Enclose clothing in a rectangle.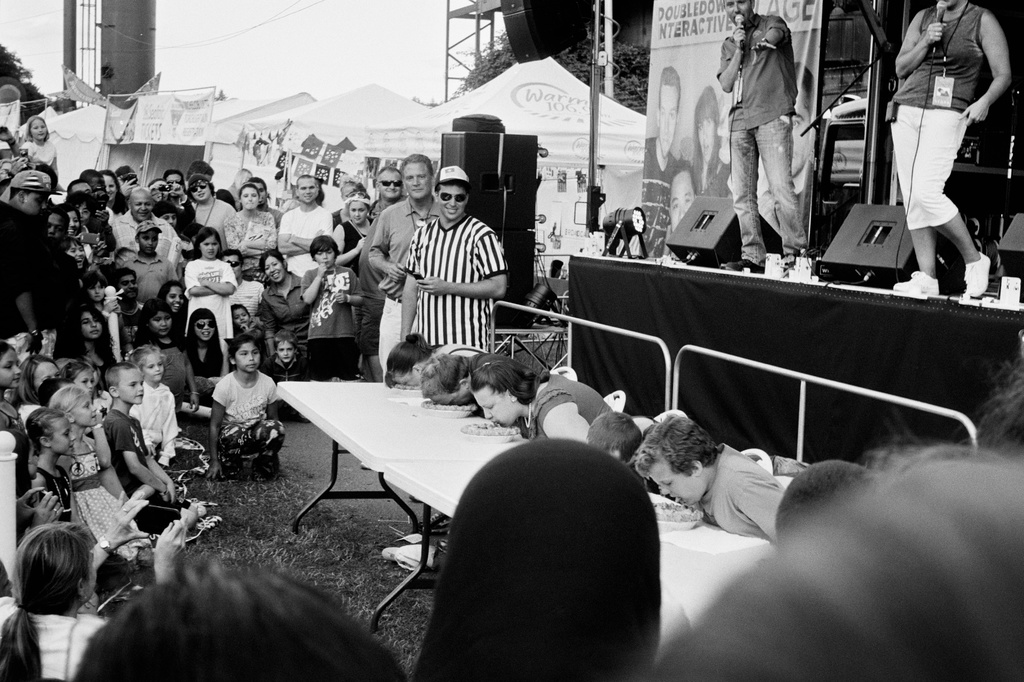
(701,443,796,539).
